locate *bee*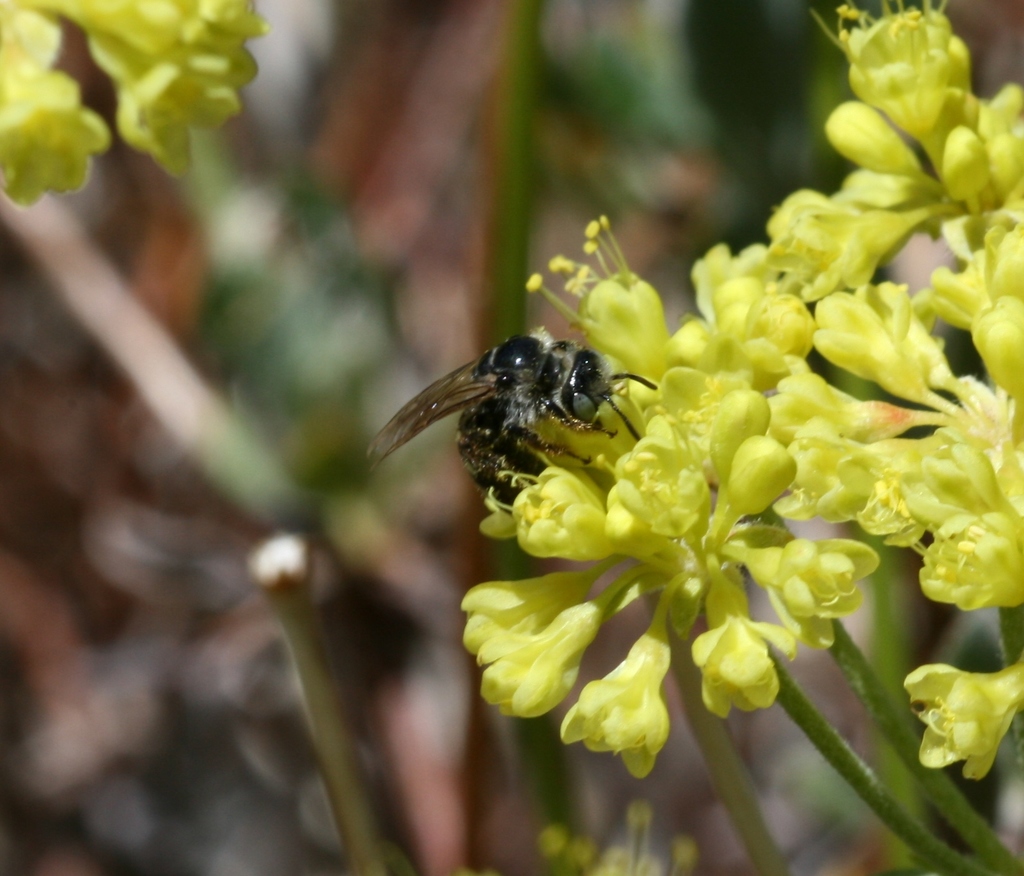
<bbox>369, 333, 659, 517</bbox>
